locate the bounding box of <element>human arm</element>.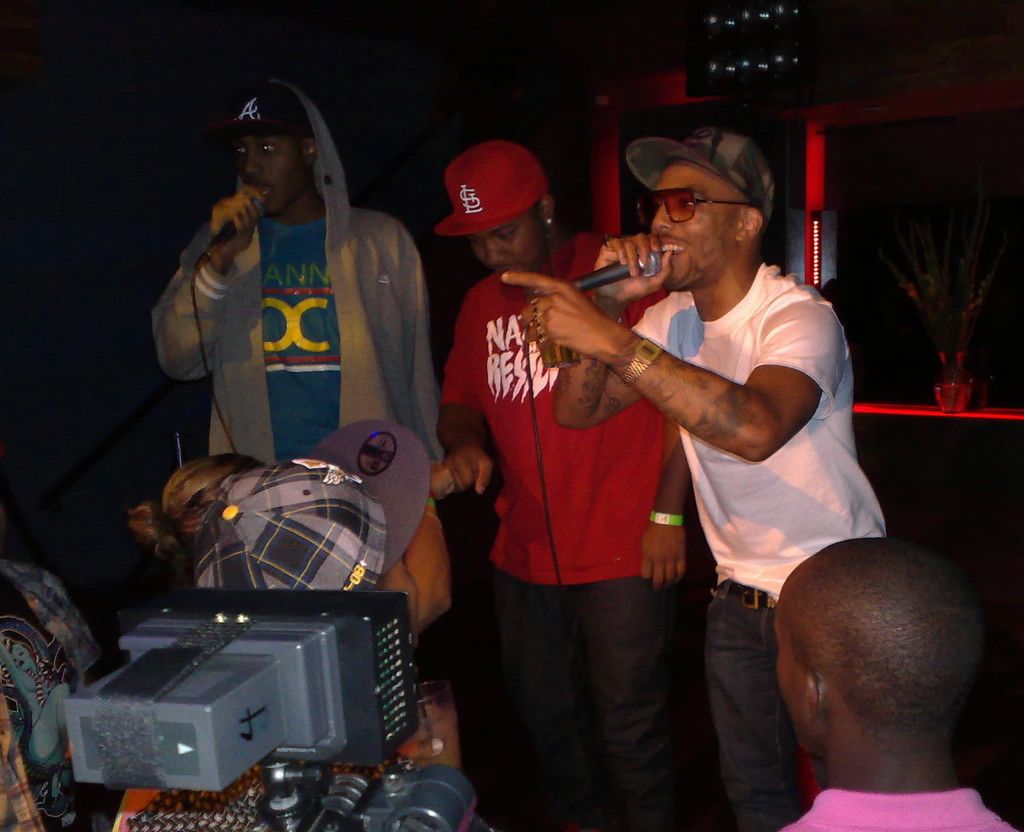
Bounding box: 634,443,694,590.
